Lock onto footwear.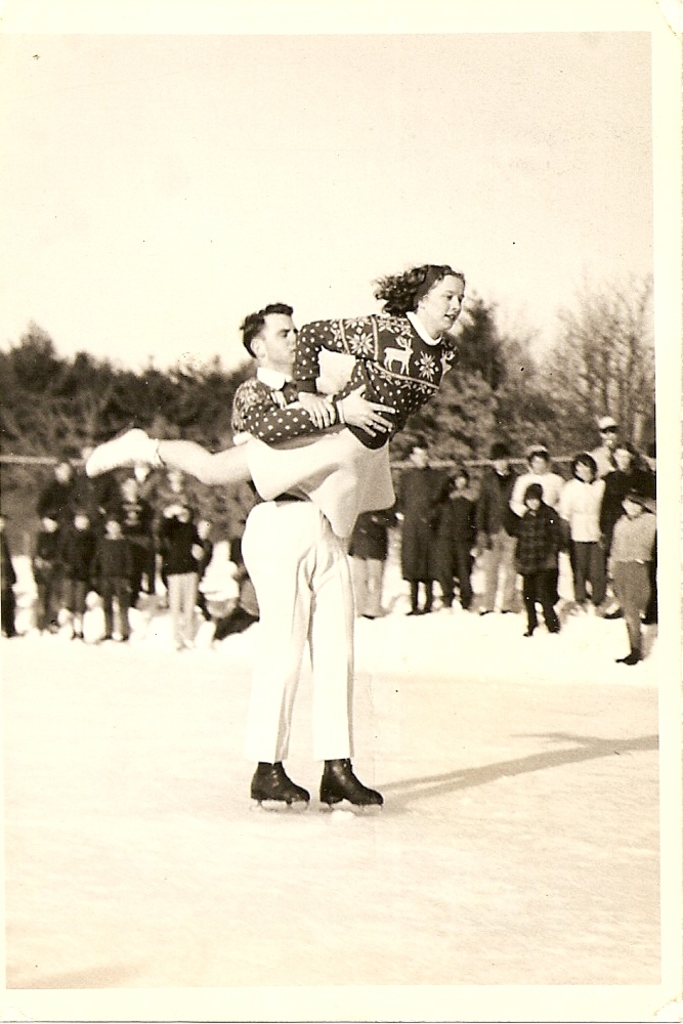
Locked: (left=543, top=603, right=557, bottom=632).
